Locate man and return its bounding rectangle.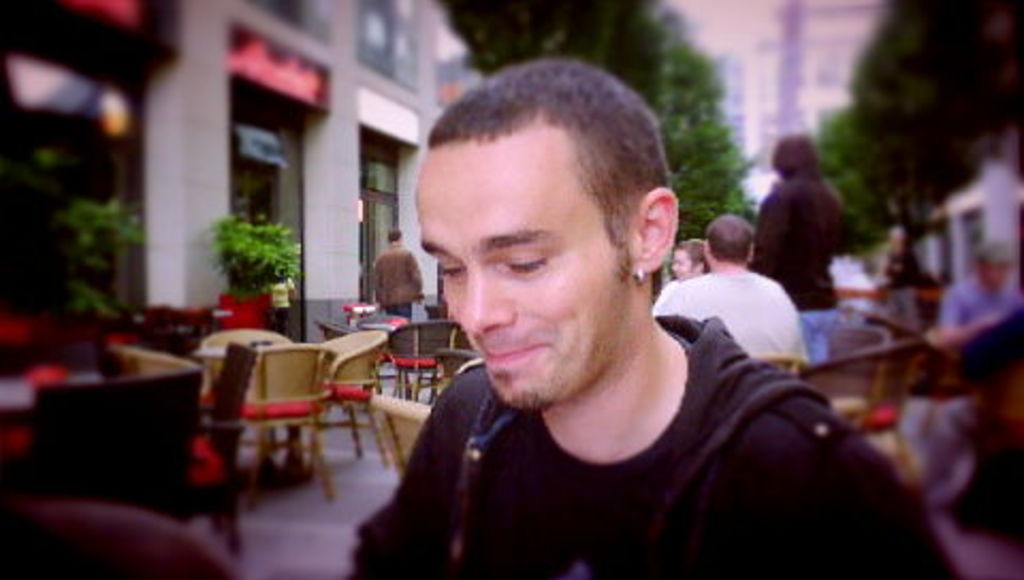
select_region(354, 53, 969, 578).
